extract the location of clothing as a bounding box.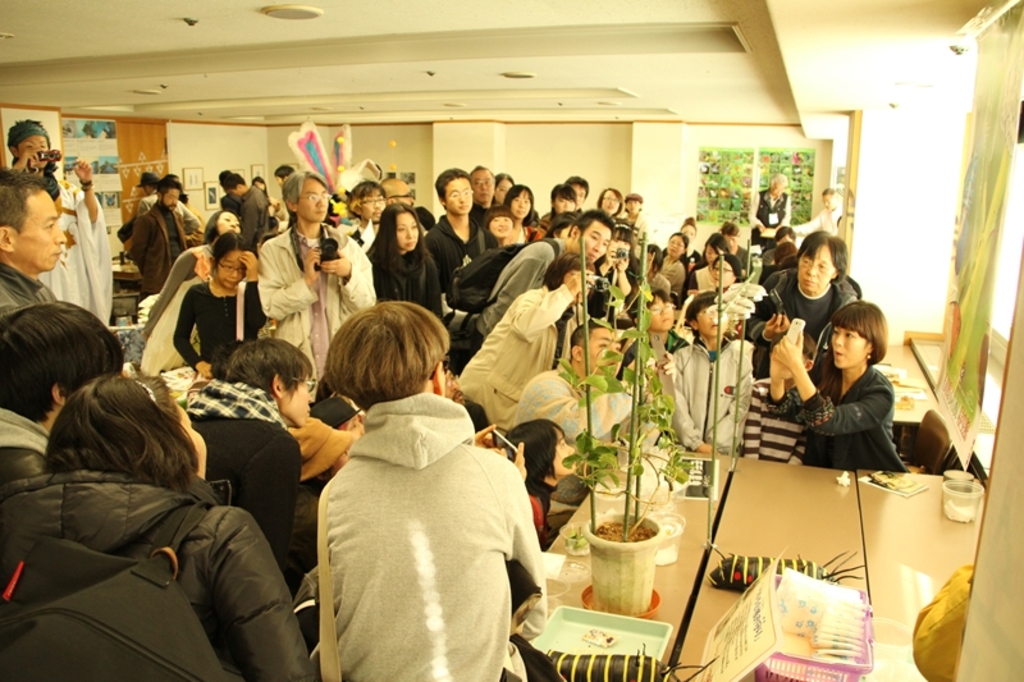
crop(118, 197, 204, 296).
